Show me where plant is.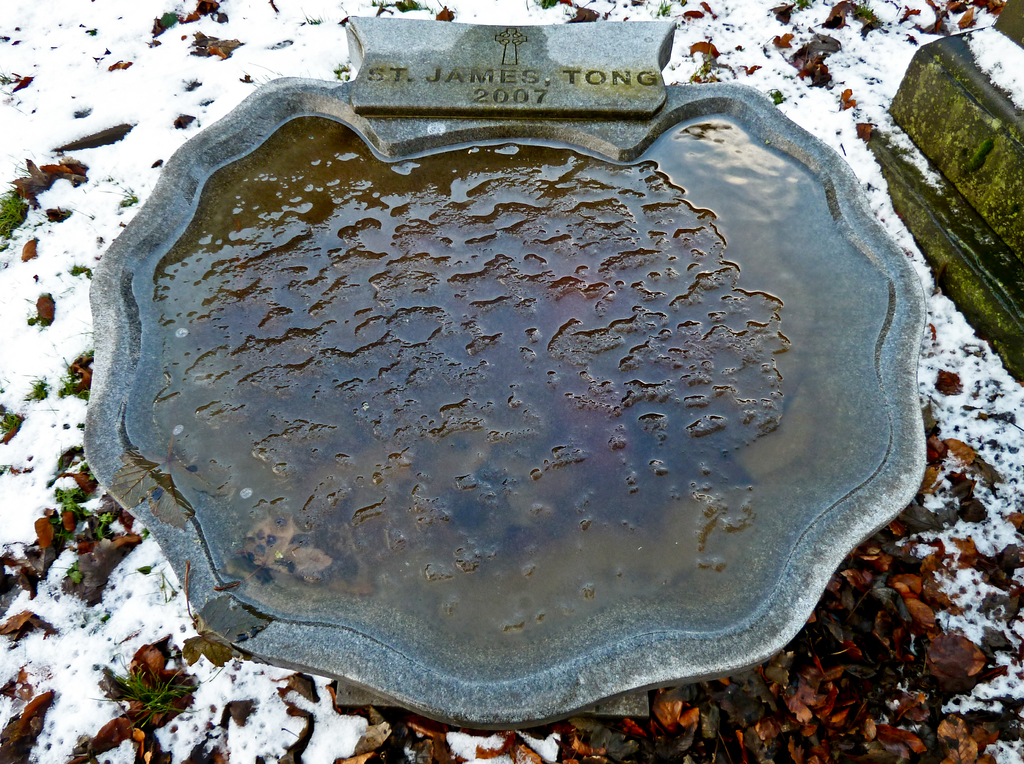
plant is at l=100, t=641, r=205, b=730.
